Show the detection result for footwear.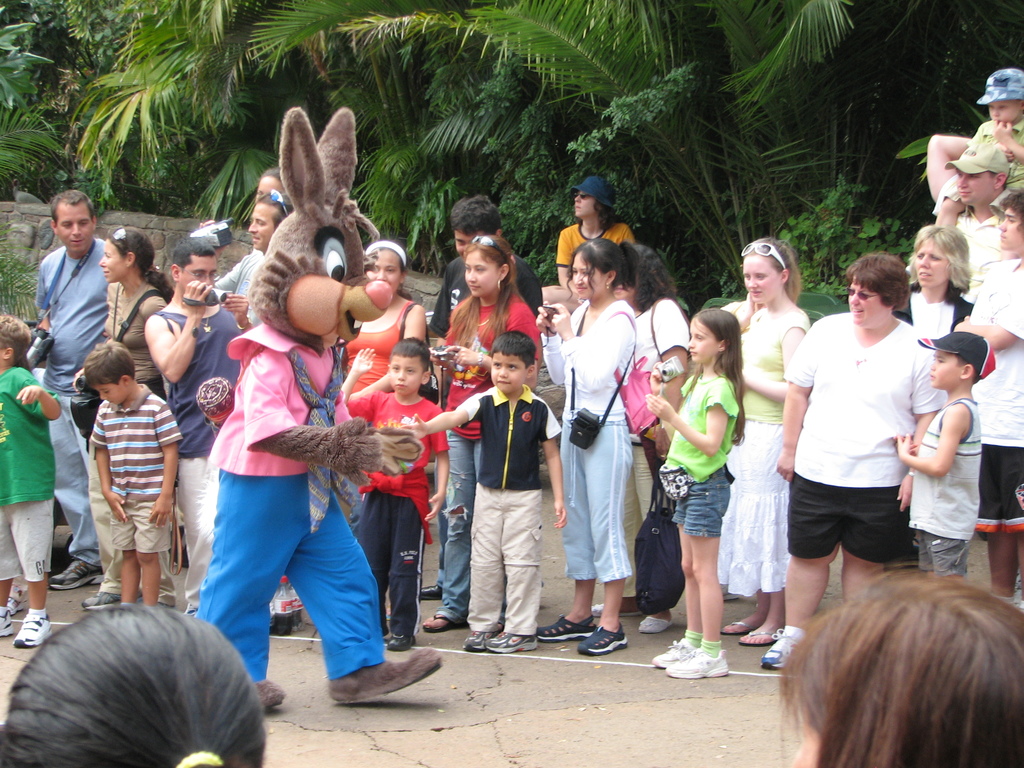
bbox=[575, 621, 629, 654].
